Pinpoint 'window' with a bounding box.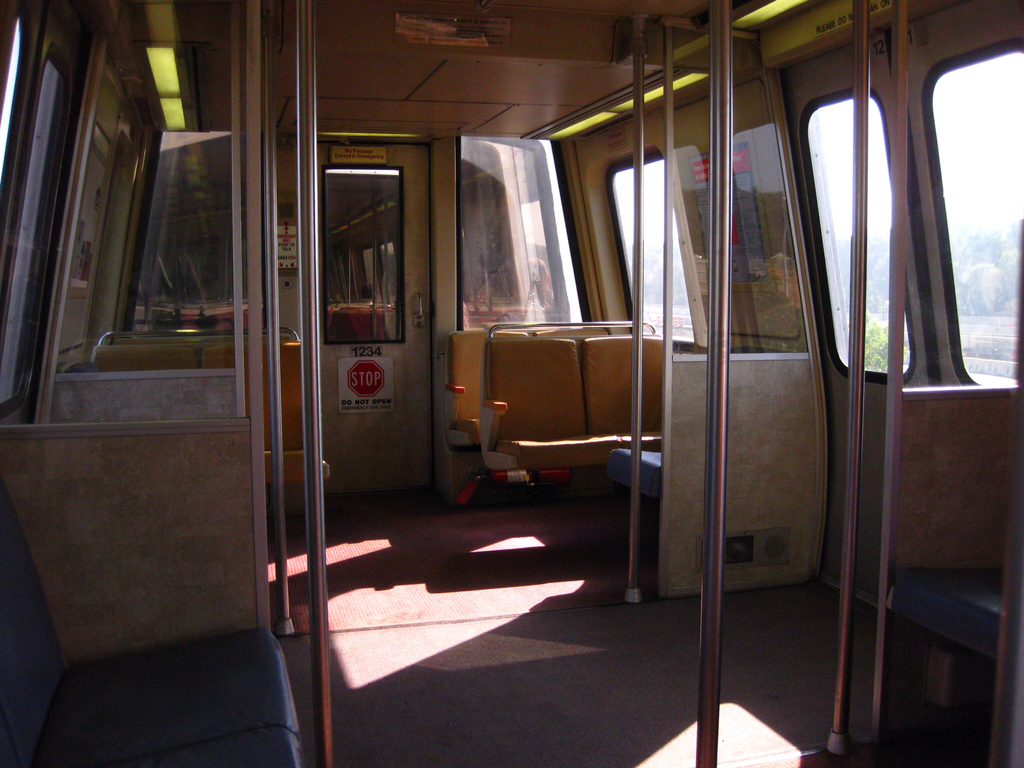
box(616, 157, 704, 344).
